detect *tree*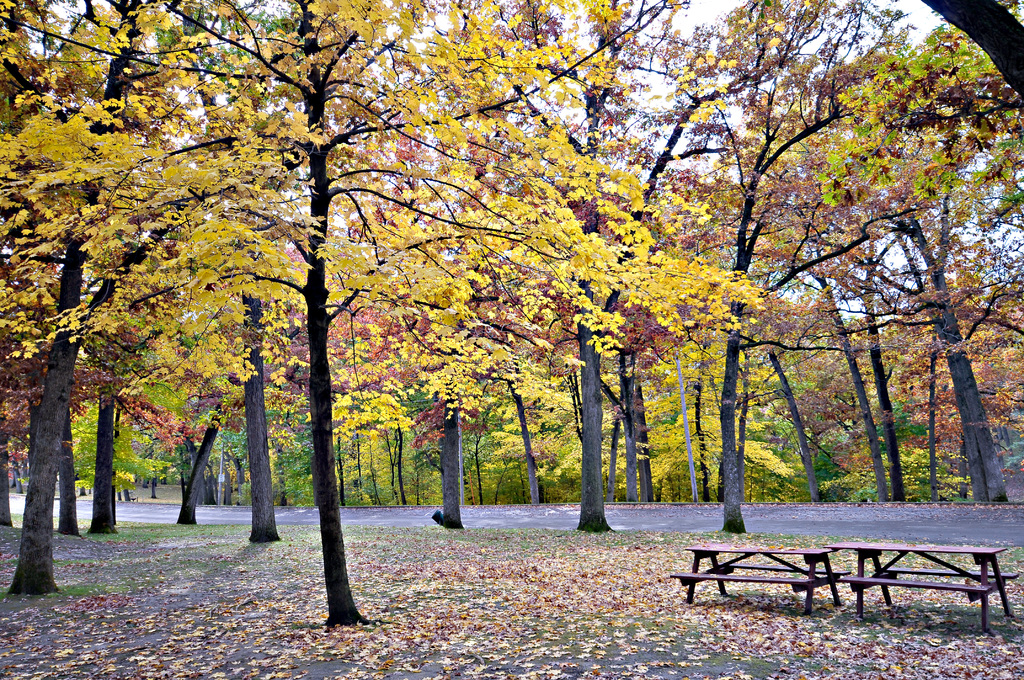
572,3,824,496
